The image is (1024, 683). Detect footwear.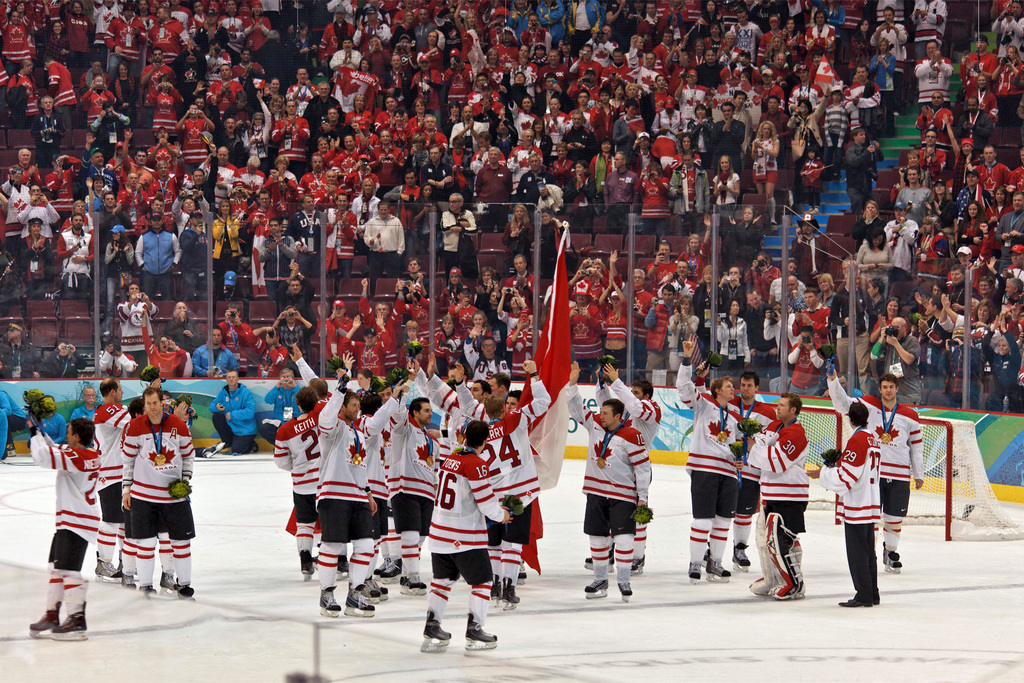
Detection: box(617, 583, 632, 598).
